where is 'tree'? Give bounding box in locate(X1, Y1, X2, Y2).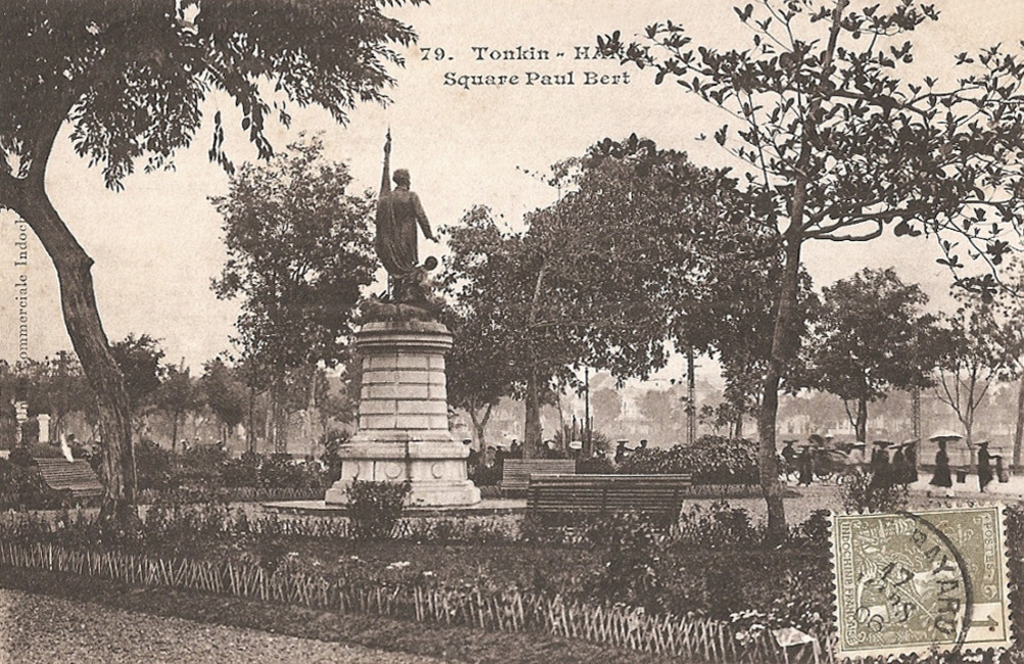
locate(150, 359, 198, 429).
